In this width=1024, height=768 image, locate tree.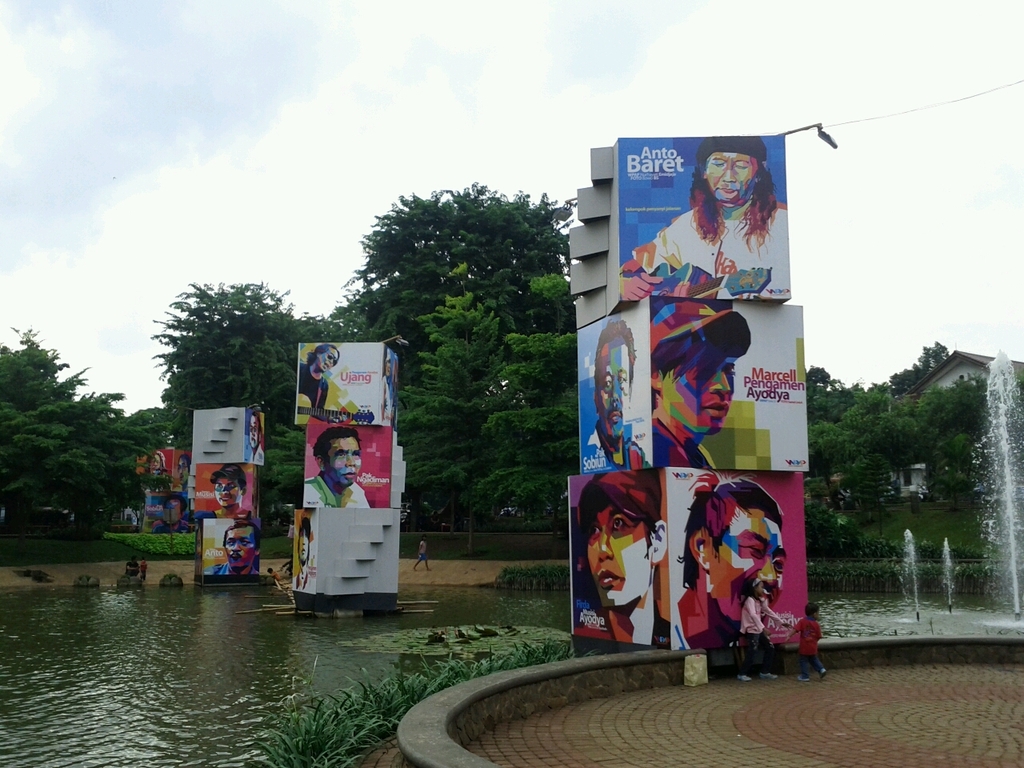
Bounding box: pyautogui.locateOnScreen(124, 402, 172, 454).
